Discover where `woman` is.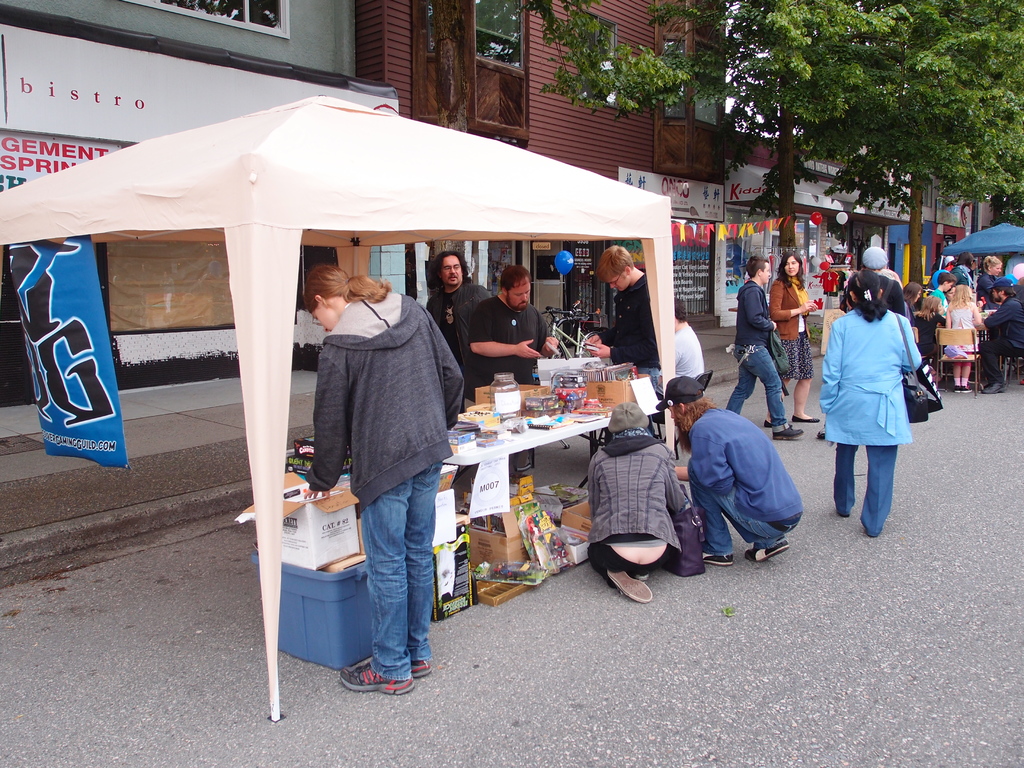
Discovered at {"x1": 975, "y1": 254, "x2": 1007, "y2": 308}.
